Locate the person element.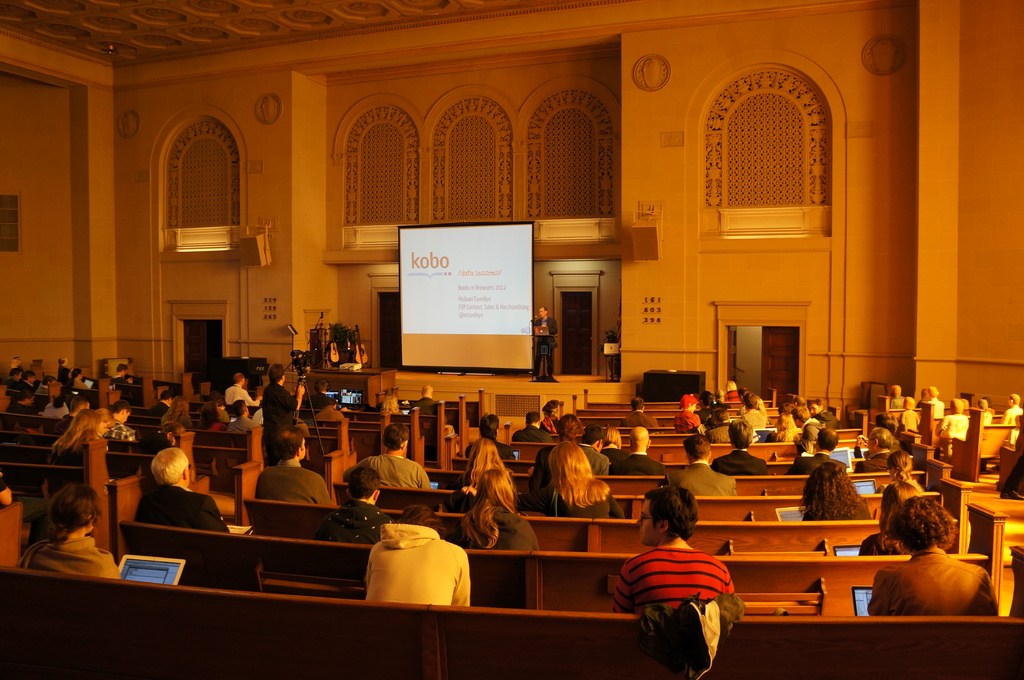
Element bbox: bbox(657, 432, 737, 493).
